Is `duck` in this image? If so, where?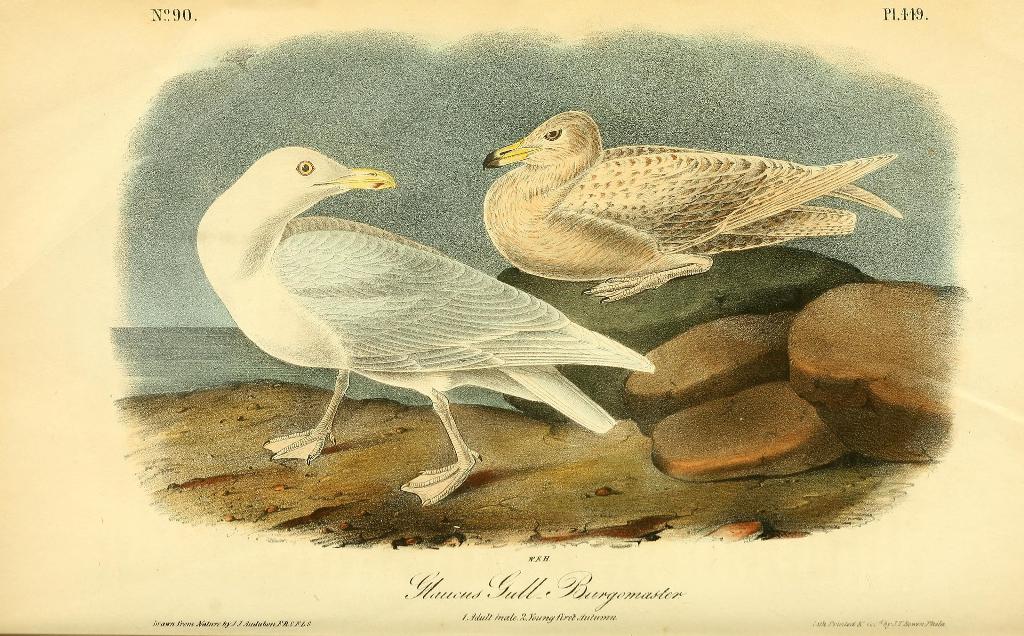
Yes, at l=198, t=145, r=657, b=519.
